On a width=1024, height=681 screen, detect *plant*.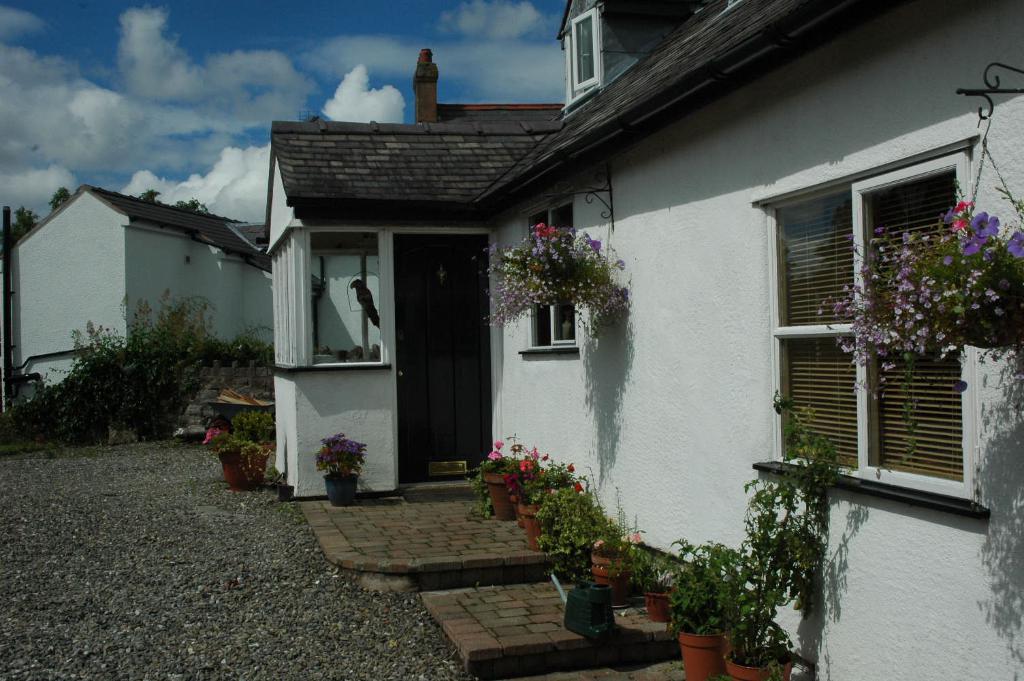
bbox(482, 219, 629, 343).
